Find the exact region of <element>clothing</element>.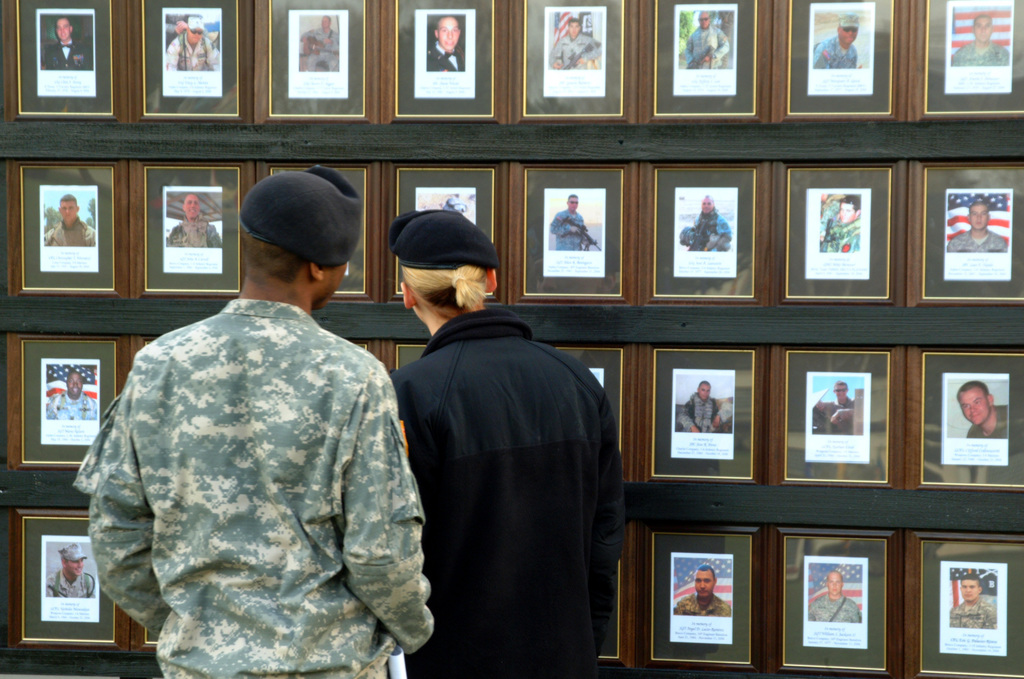
Exact region: crop(680, 389, 719, 434).
